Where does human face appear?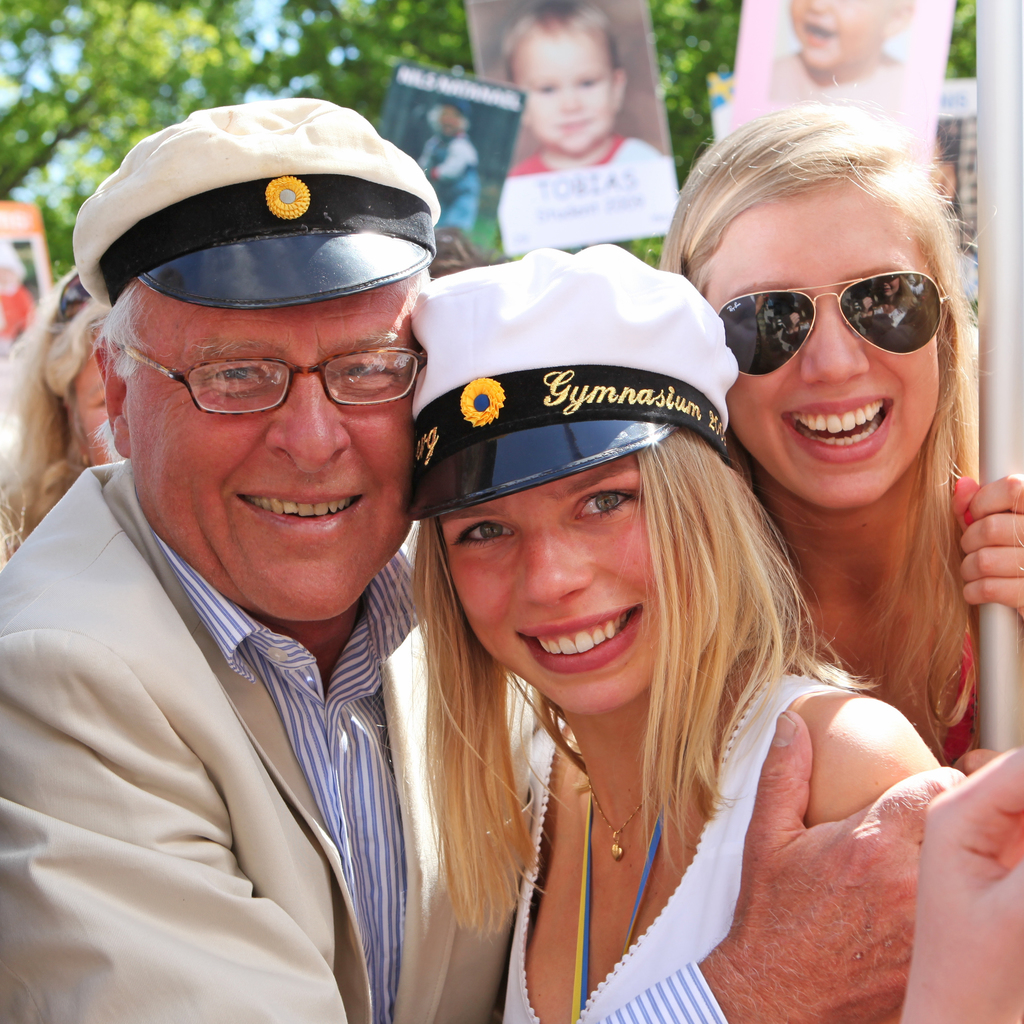
Appears at 796, 0, 888, 76.
